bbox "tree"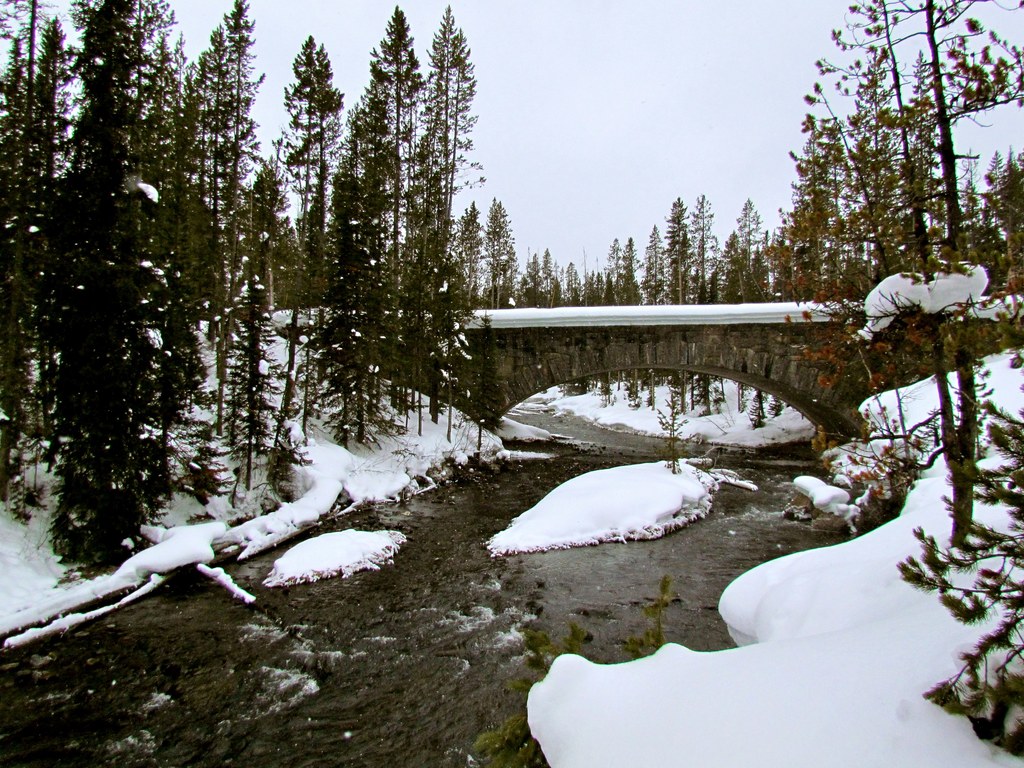
(524,251,548,372)
